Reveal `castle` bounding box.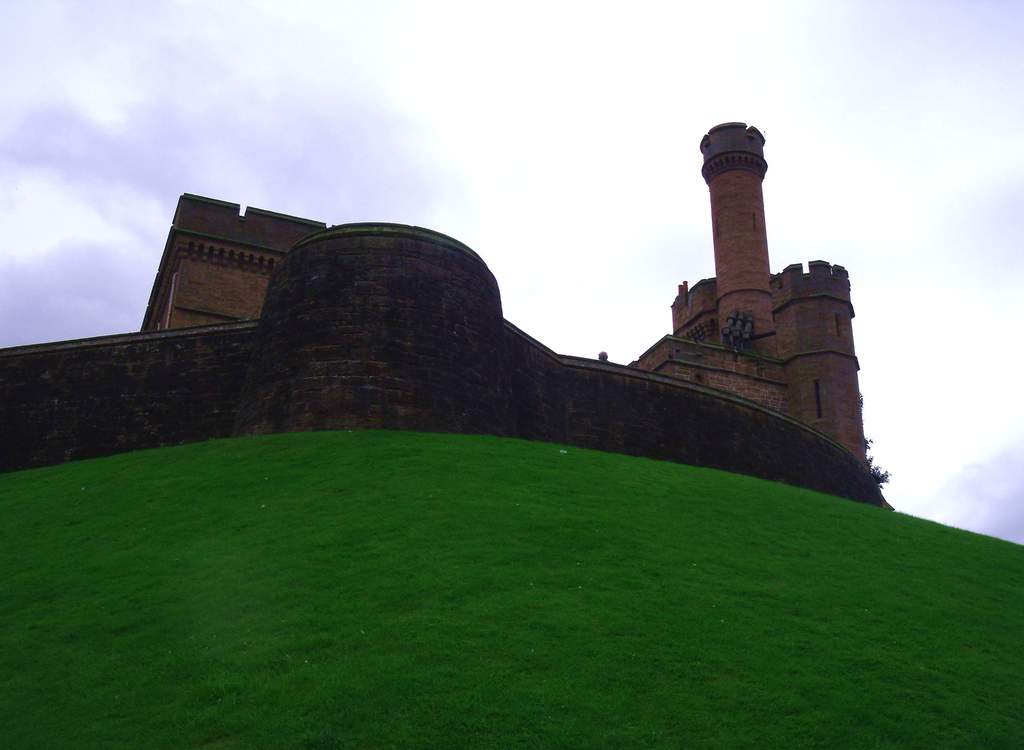
Revealed: 24/104/908/560.
